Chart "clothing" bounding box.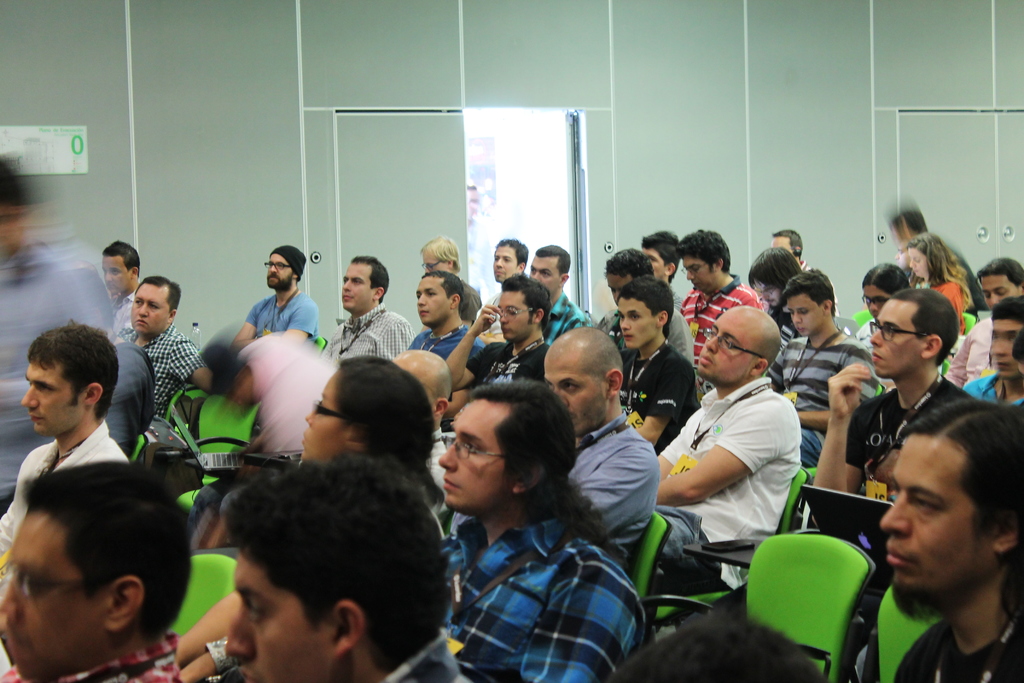
Charted: region(760, 334, 883, 469).
